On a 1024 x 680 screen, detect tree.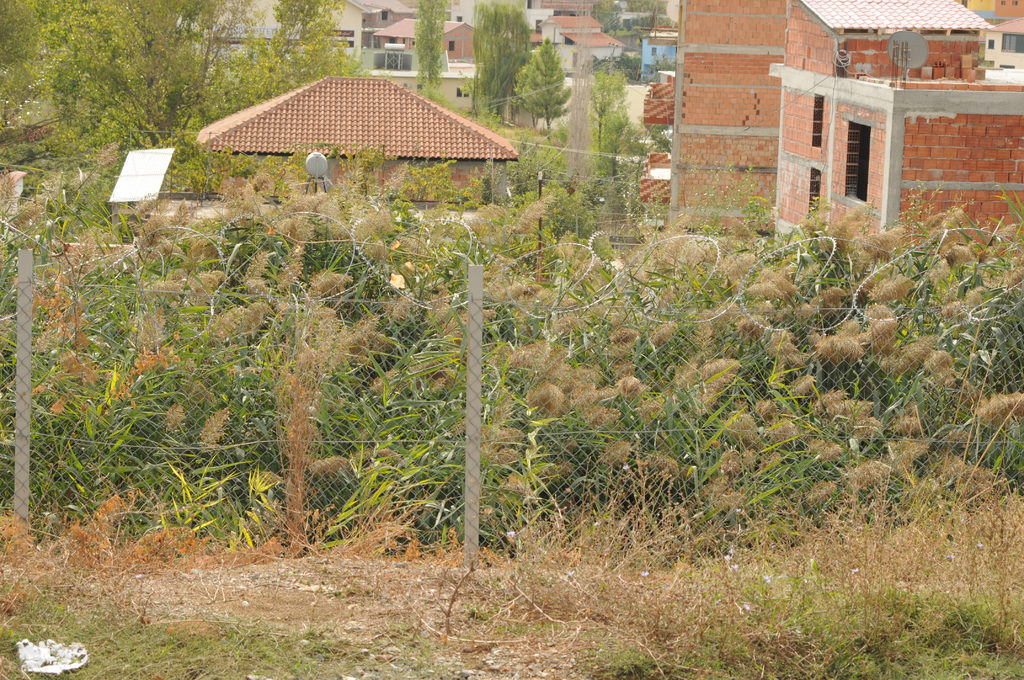
[468, 0, 531, 101].
